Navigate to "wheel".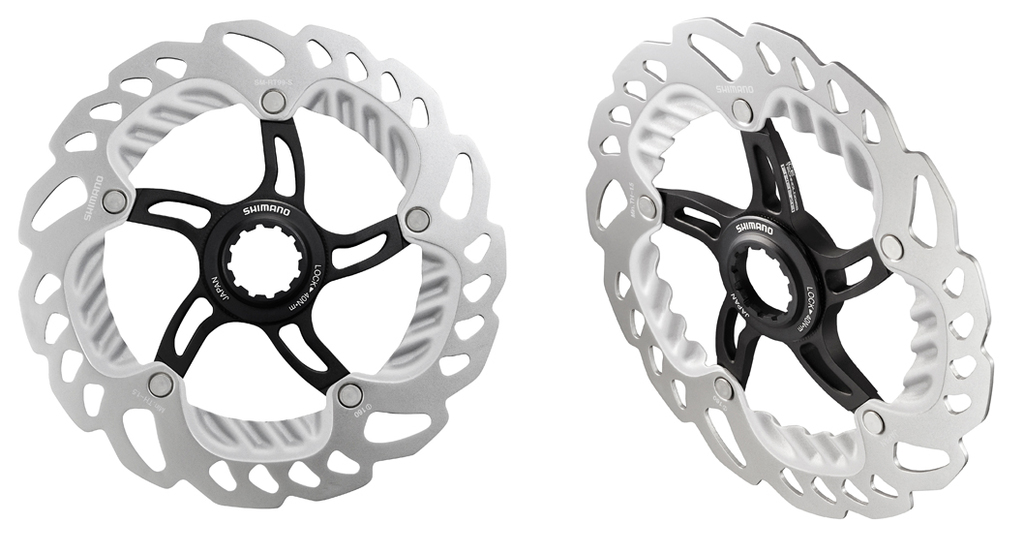
Navigation target: select_region(597, 30, 979, 485).
